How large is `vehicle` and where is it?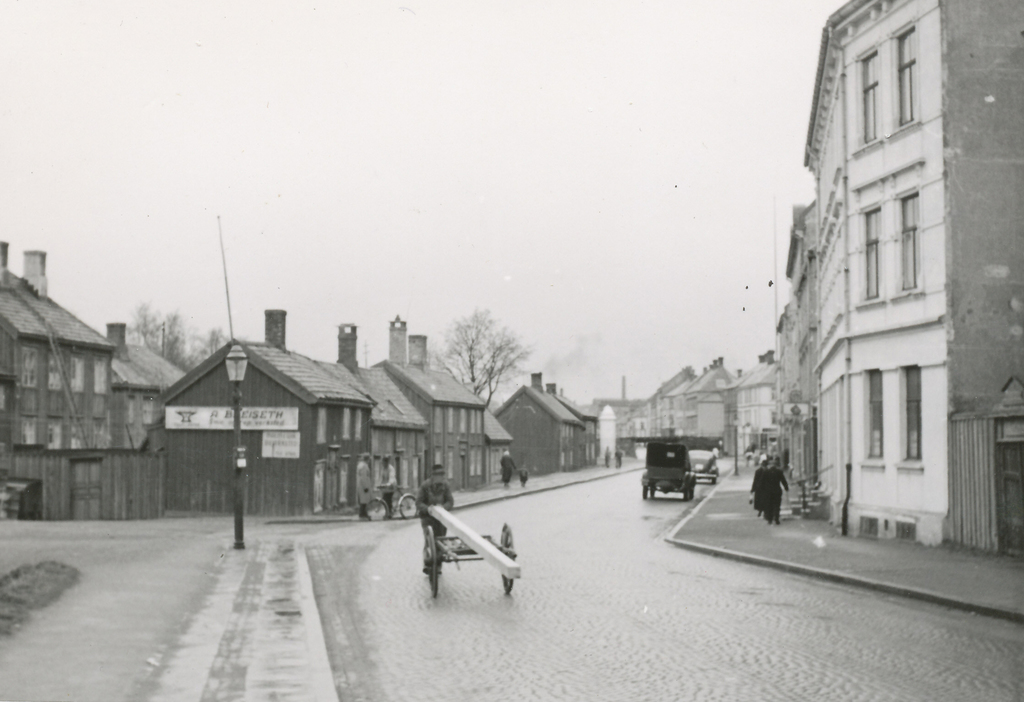
Bounding box: bbox(359, 481, 425, 522).
